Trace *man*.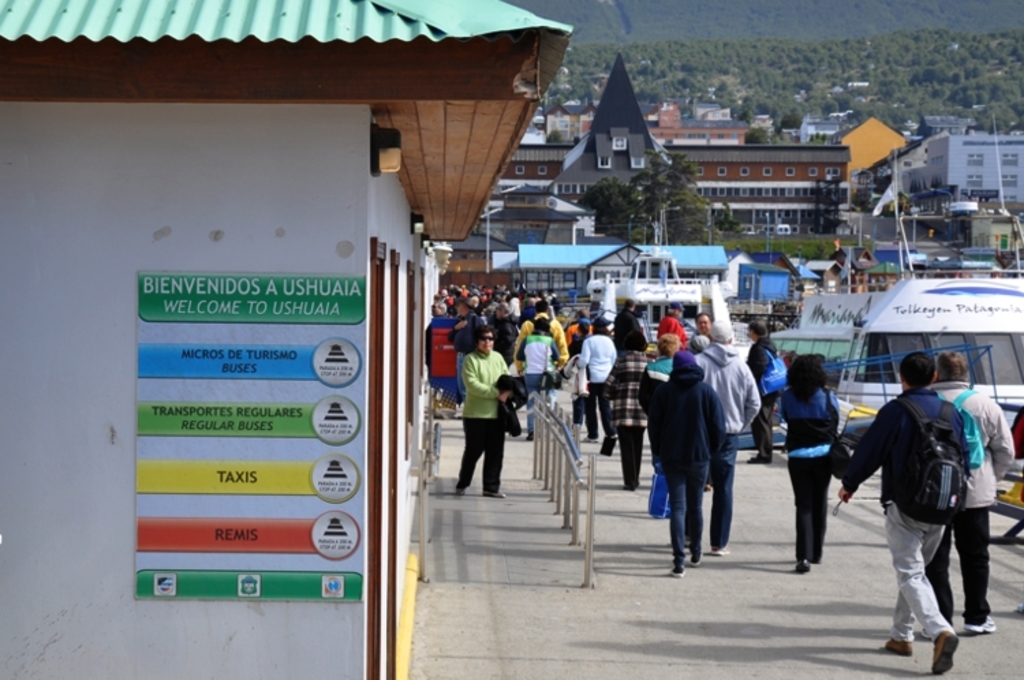
Traced to l=924, t=350, r=1017, b=632.
